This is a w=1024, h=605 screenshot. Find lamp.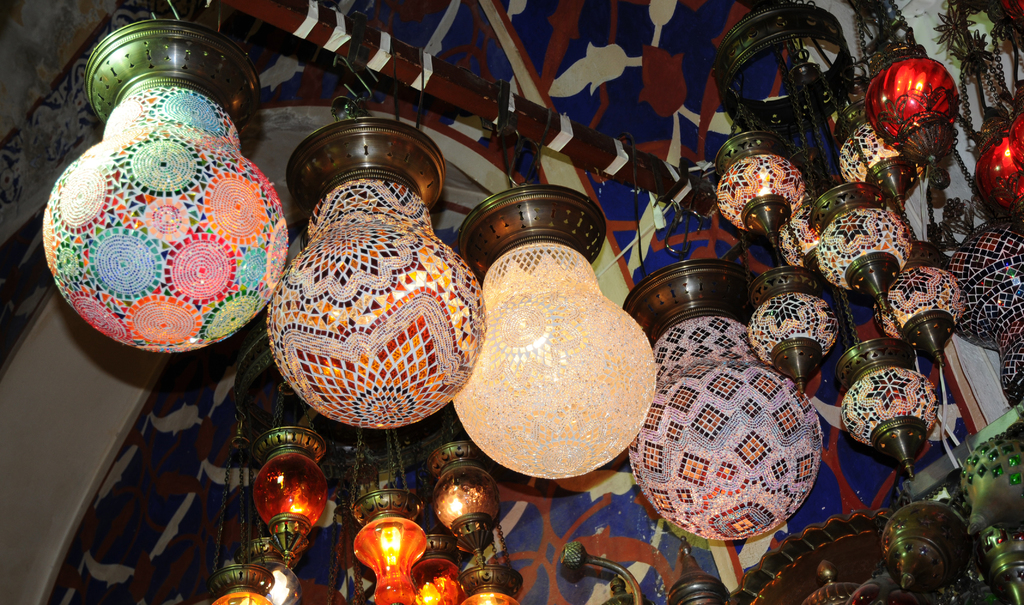
Bounding box: <region>260, 115, 494, 434</region>.
